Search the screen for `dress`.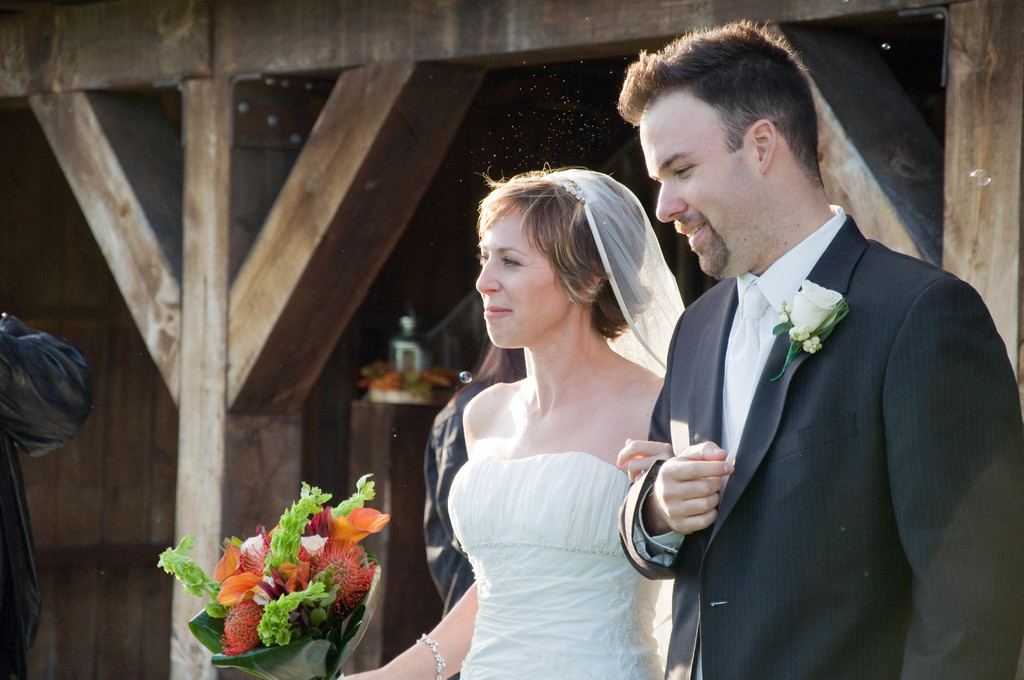
Found at BBox(440, 158, 688, 679).
